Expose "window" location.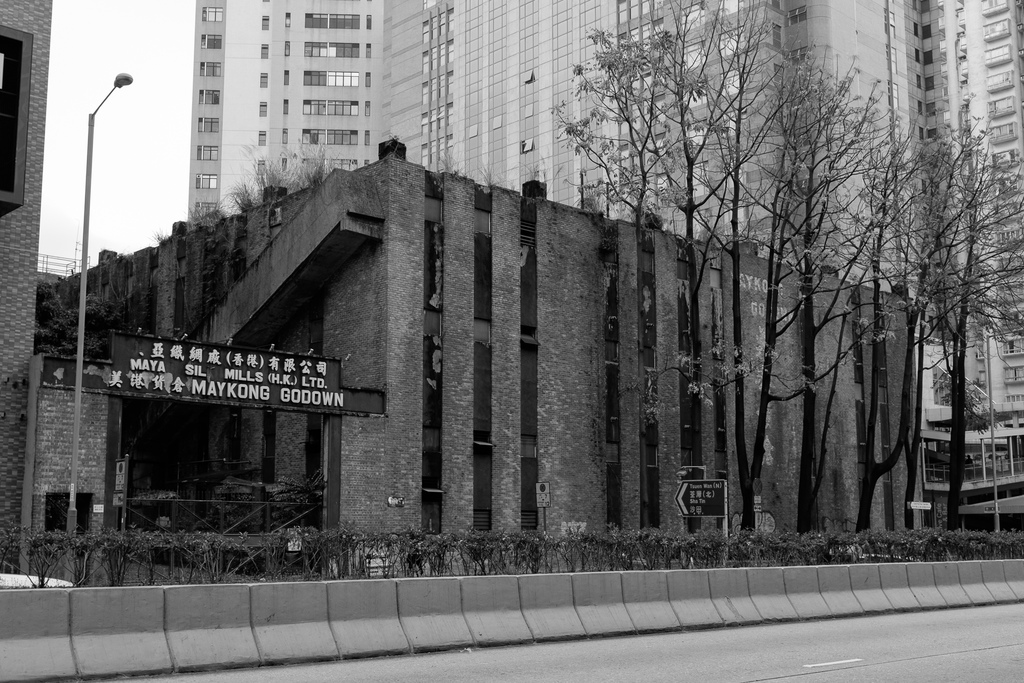
Exposed at region(363, 156, 371, 163).
